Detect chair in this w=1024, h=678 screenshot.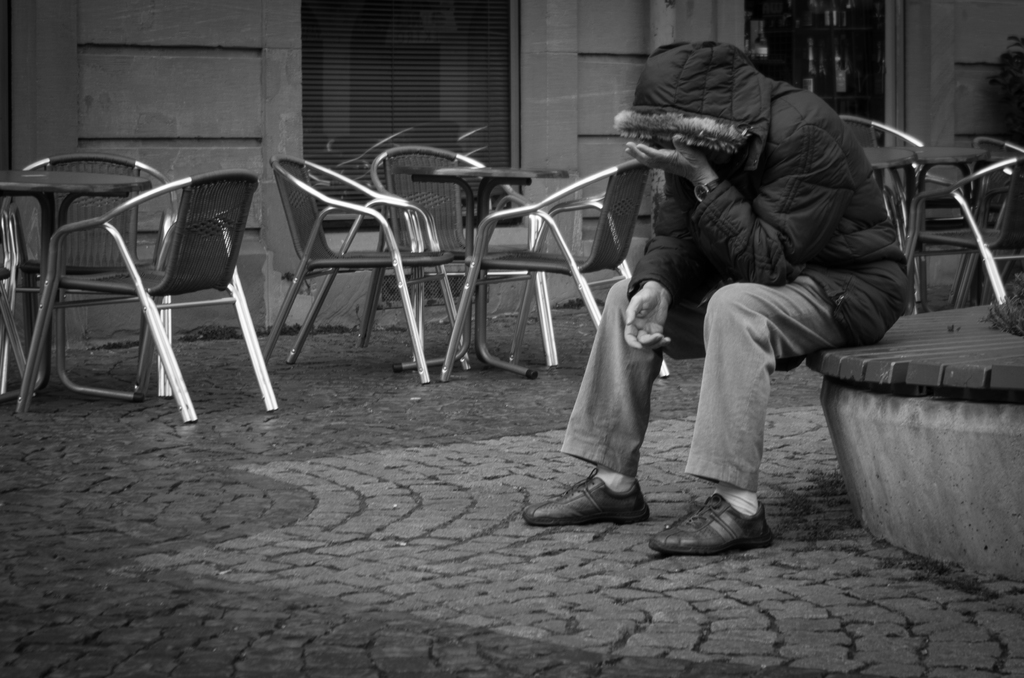
Detection: <bbox>356, 143, 560, 373</bbox>.
